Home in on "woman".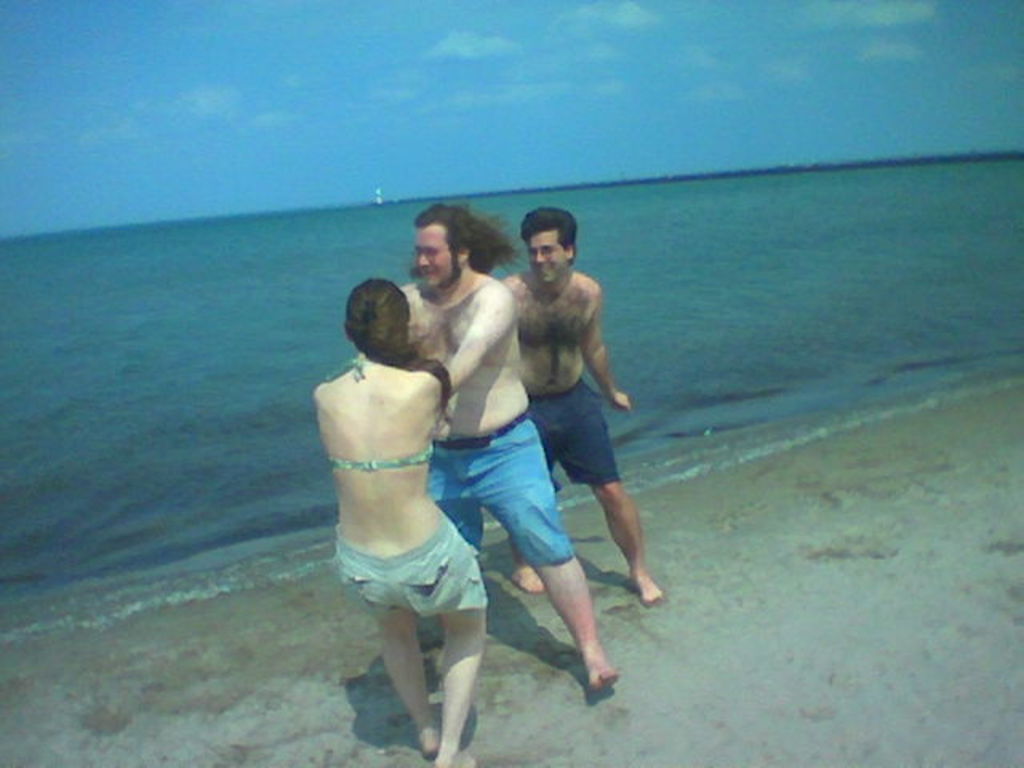
Homed in at 312, 275, 490, 766.
